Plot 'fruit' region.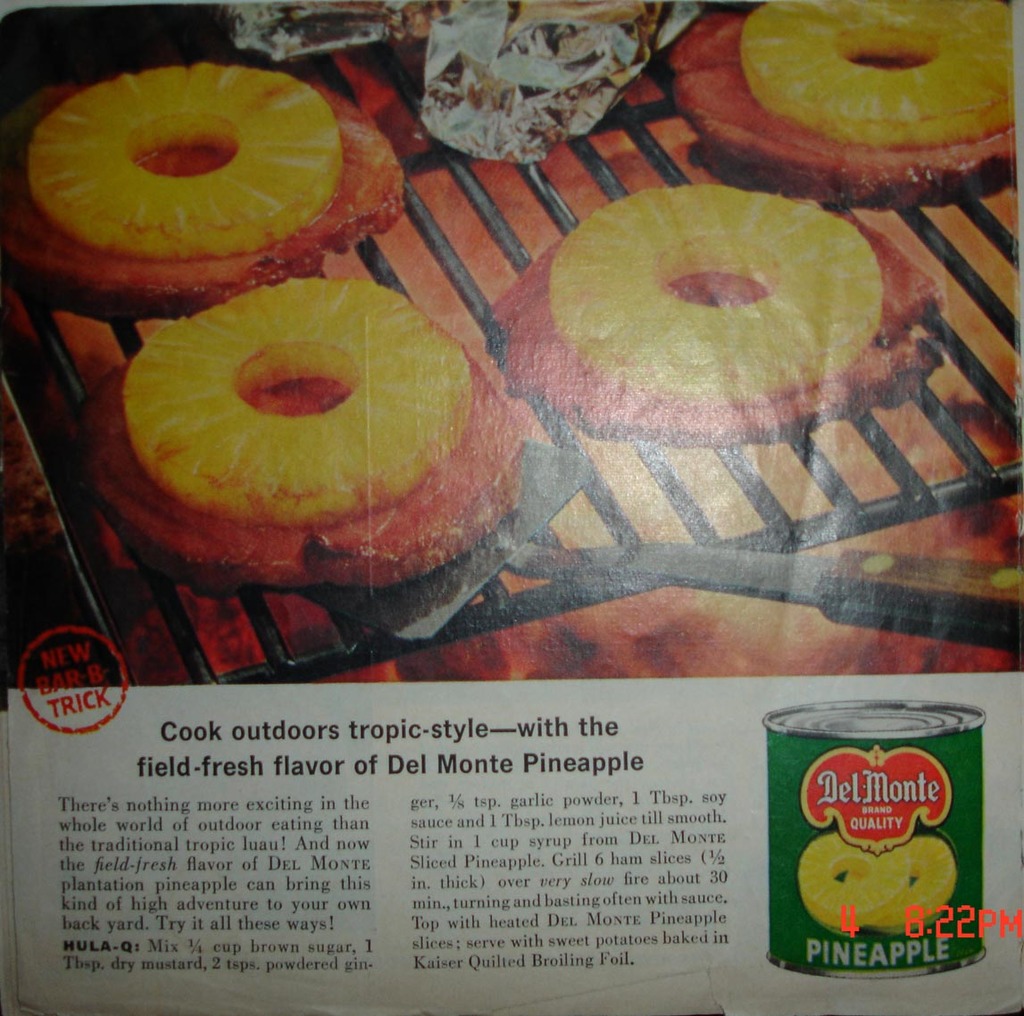
Plotted at l=736, t=0, r=1010, b=152.
